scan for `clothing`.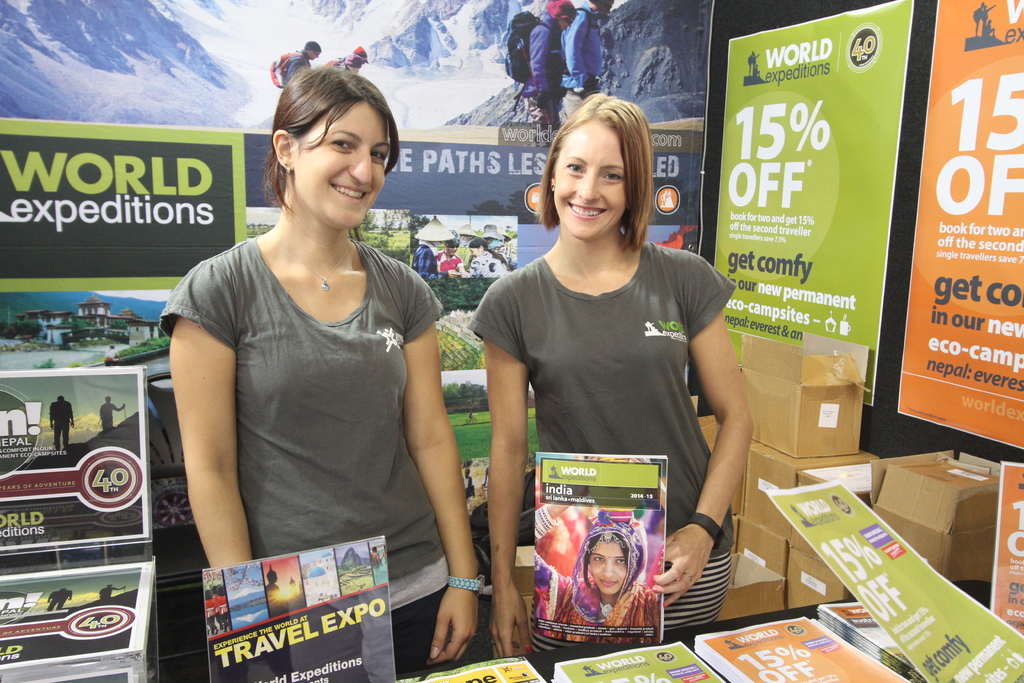
Scan result: (466,249,513,278).
